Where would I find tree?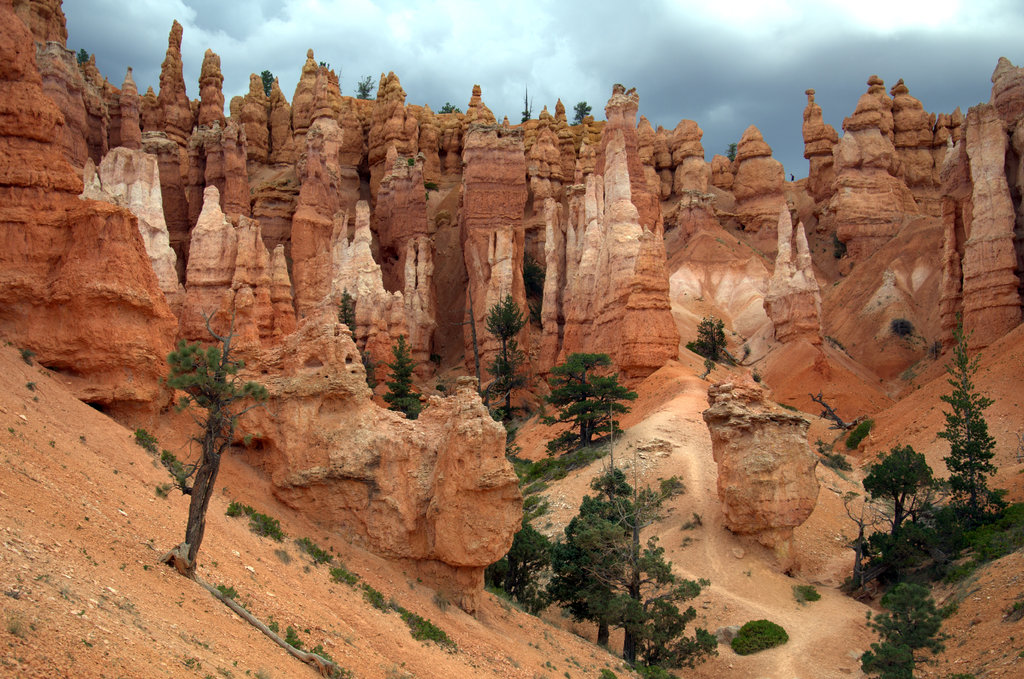
At <region>856, 442, 938, 586</region>.
